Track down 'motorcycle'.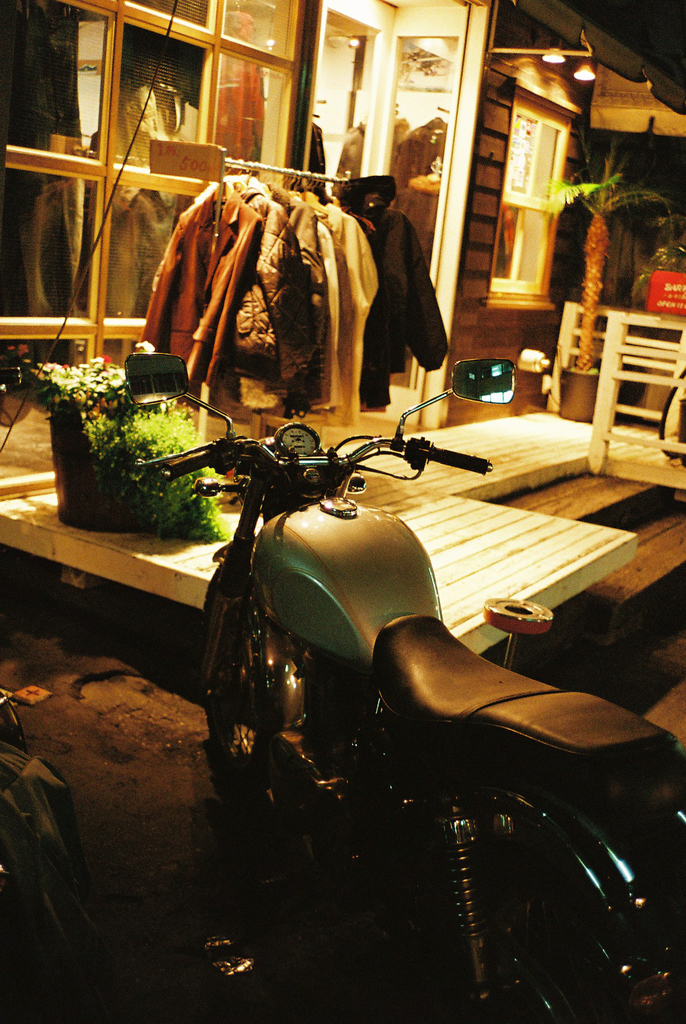
Tracked to 128/356/672/938.
